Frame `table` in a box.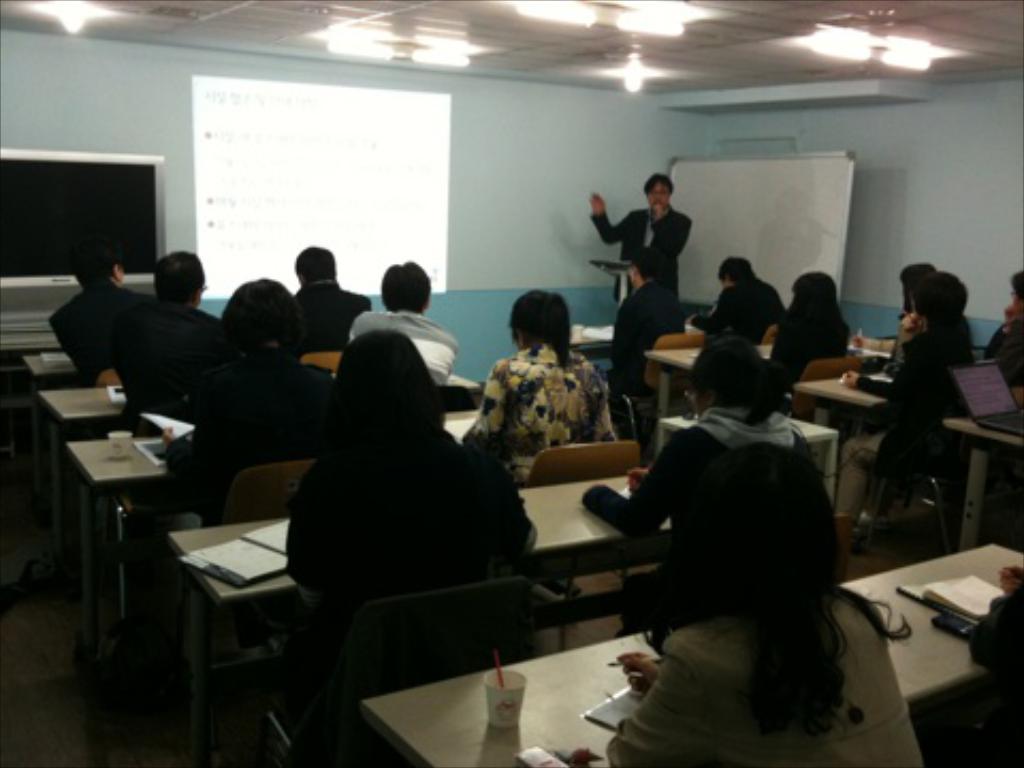
802,356,902,525.
